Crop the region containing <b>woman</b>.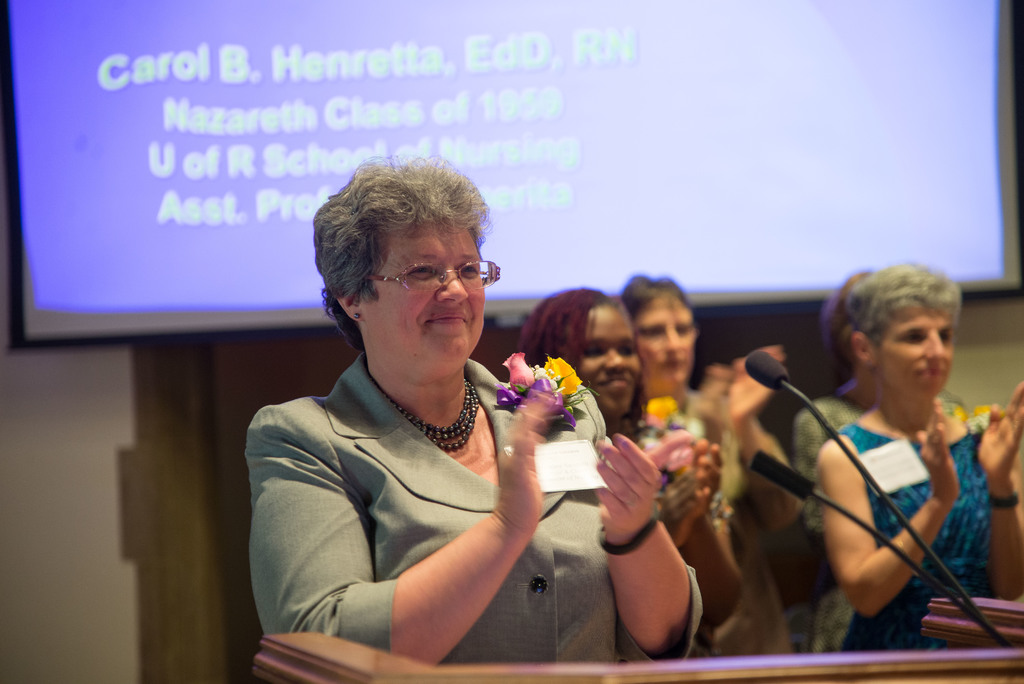
Crop region: [820, 260, 1023, 651].
